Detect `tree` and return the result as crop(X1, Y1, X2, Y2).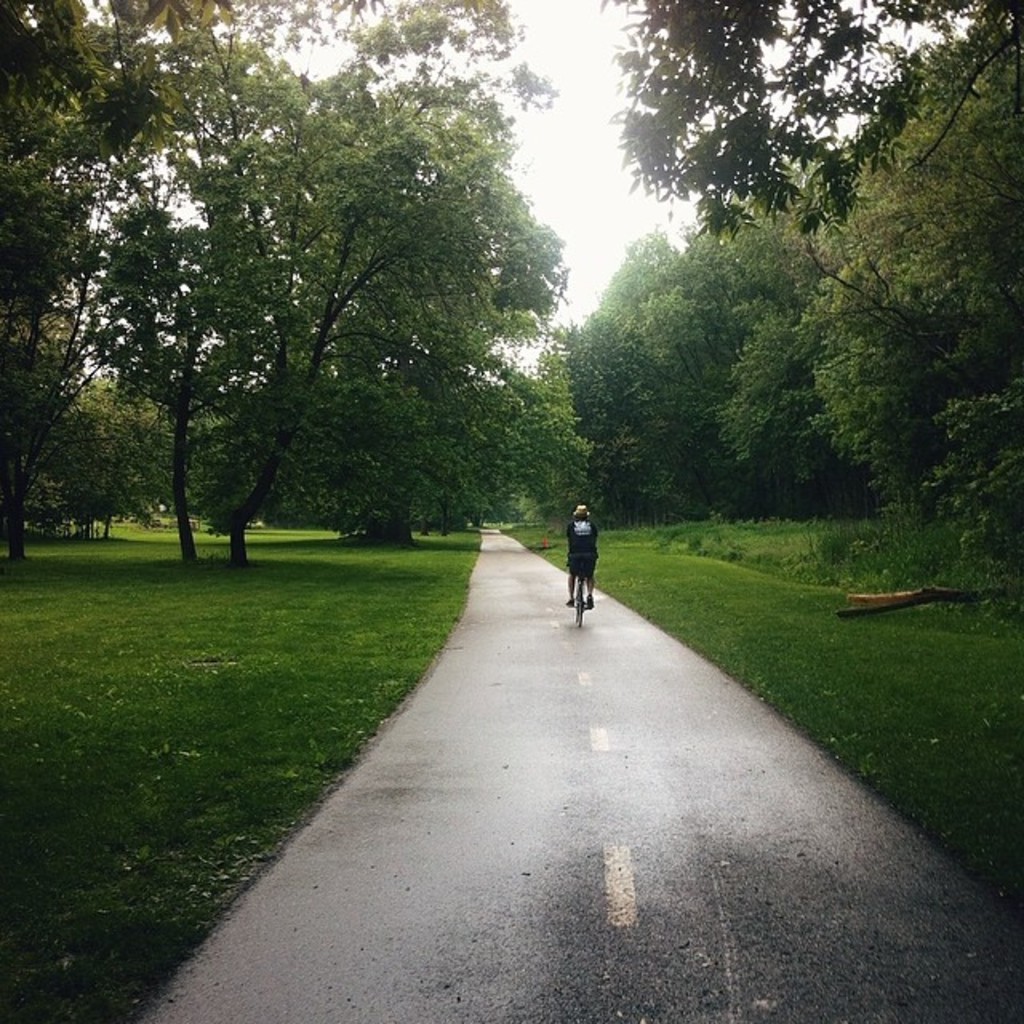
crop(8, 8, 158, 538).
